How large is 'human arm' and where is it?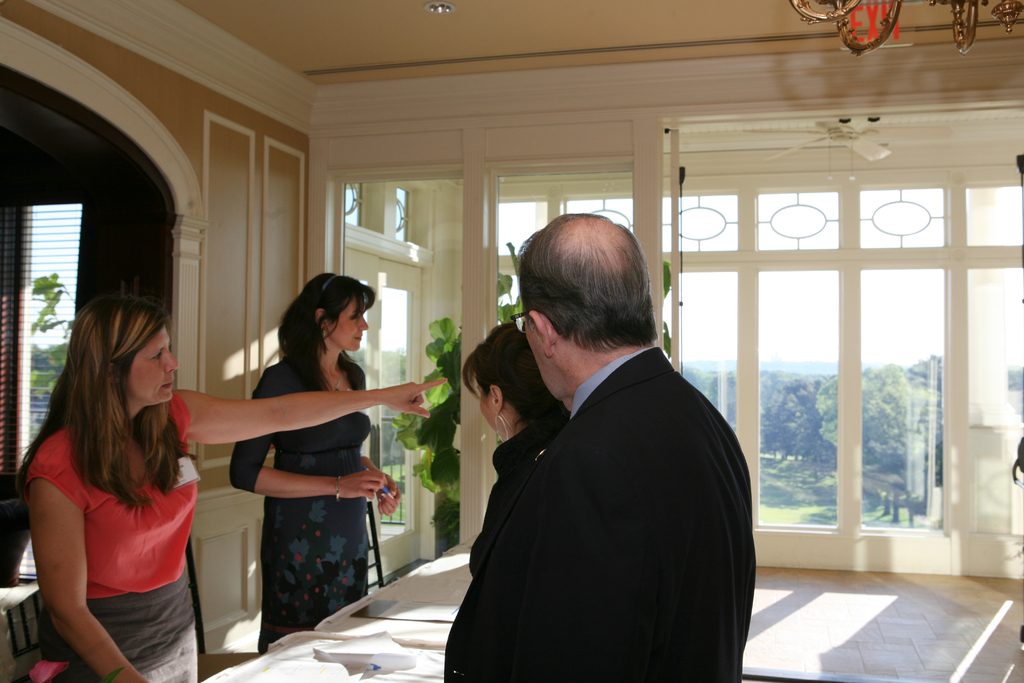
Bounding box: 227/367/385/496.
